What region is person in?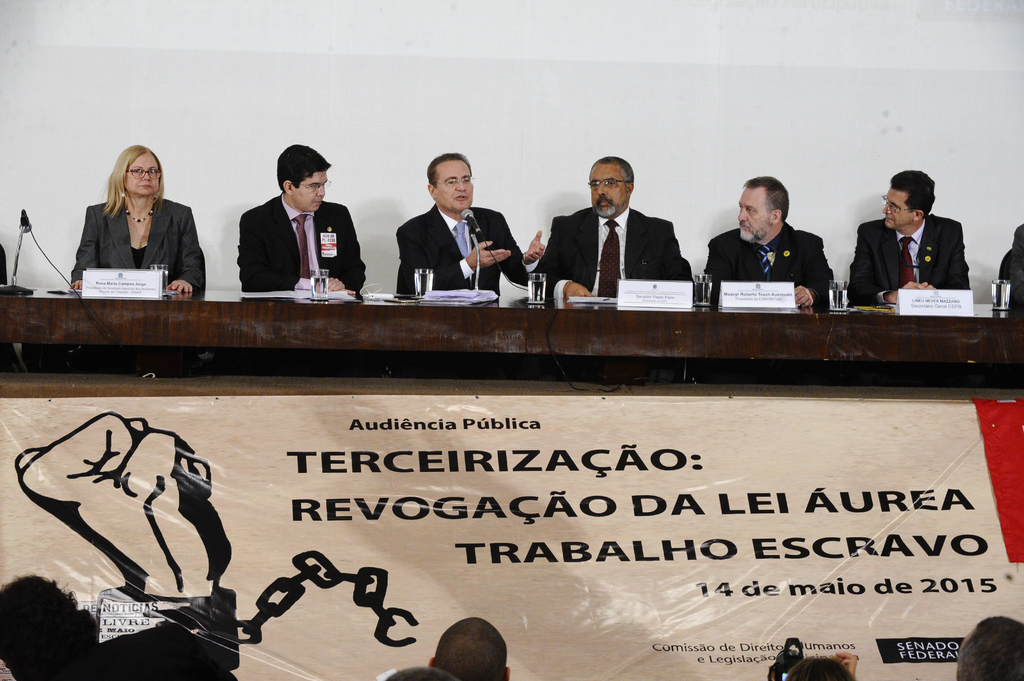
locate(533, 154, 689, 298).
